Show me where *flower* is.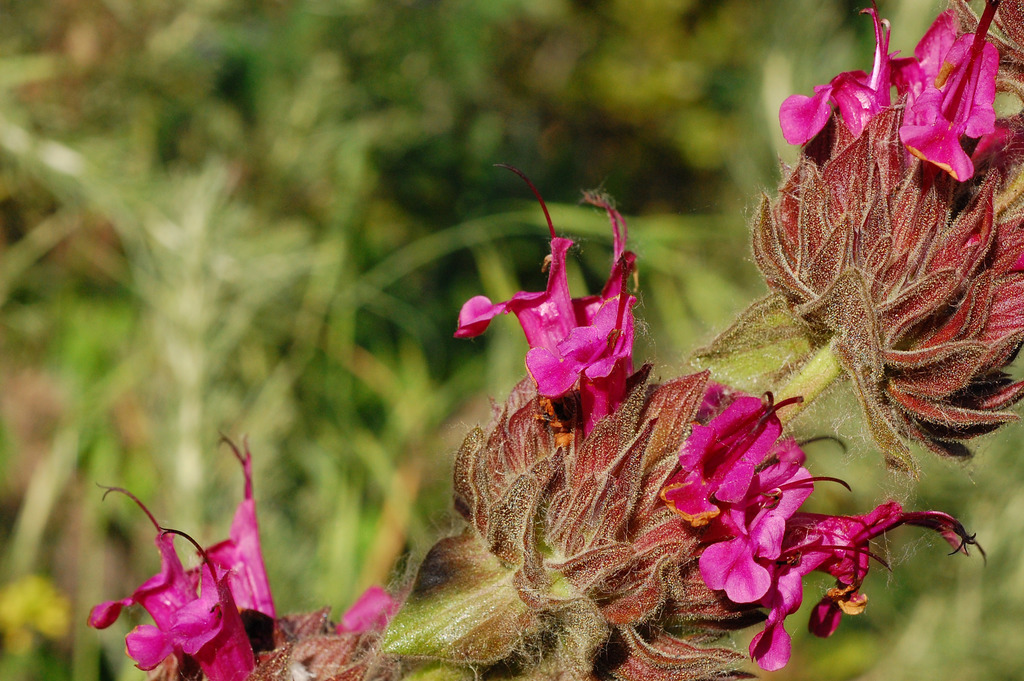
*flower* is at l=330, t=580, r=408, b=636.
